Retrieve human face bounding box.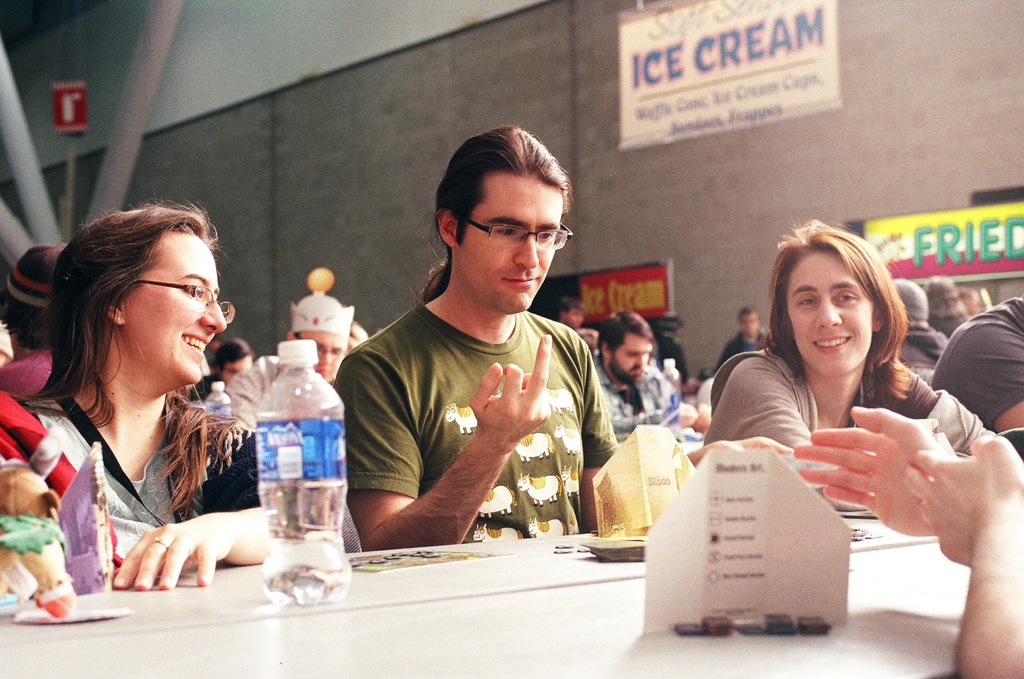
Bounding box: 461/172/565/314.
